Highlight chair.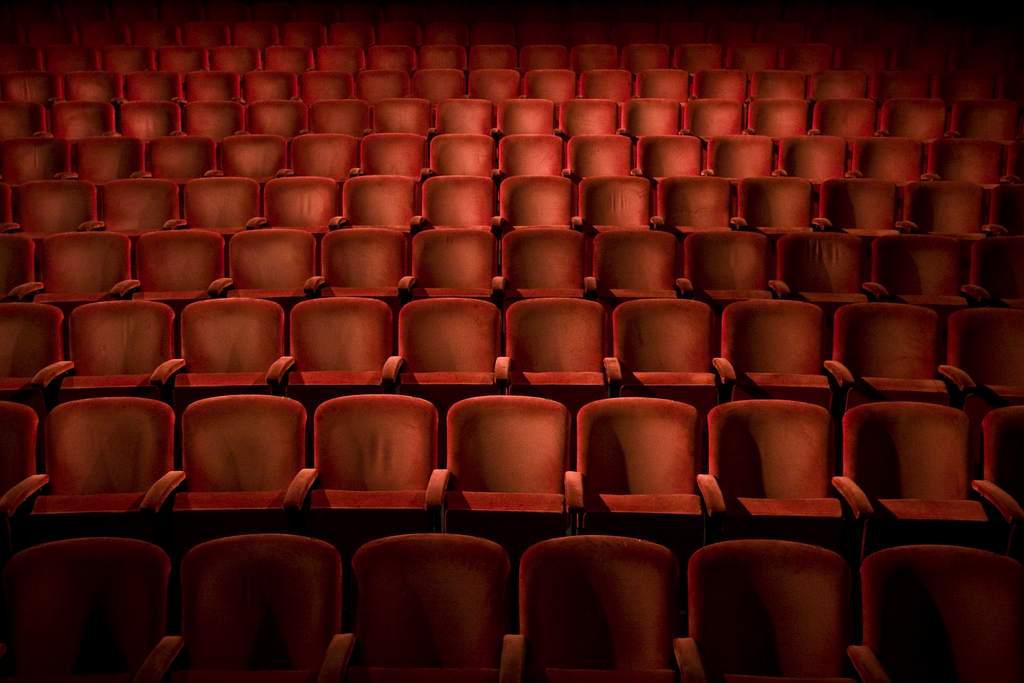
Highlighted region: Rect(428, 99, 500, 137).
